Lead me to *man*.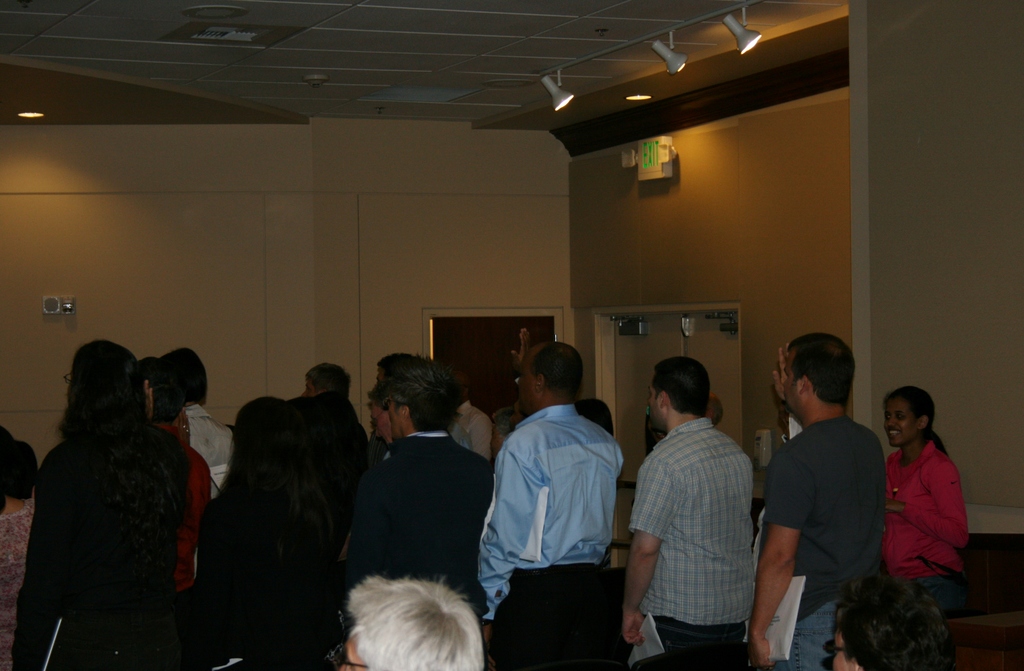
Lead to locate(337, 372, 497, 588).
